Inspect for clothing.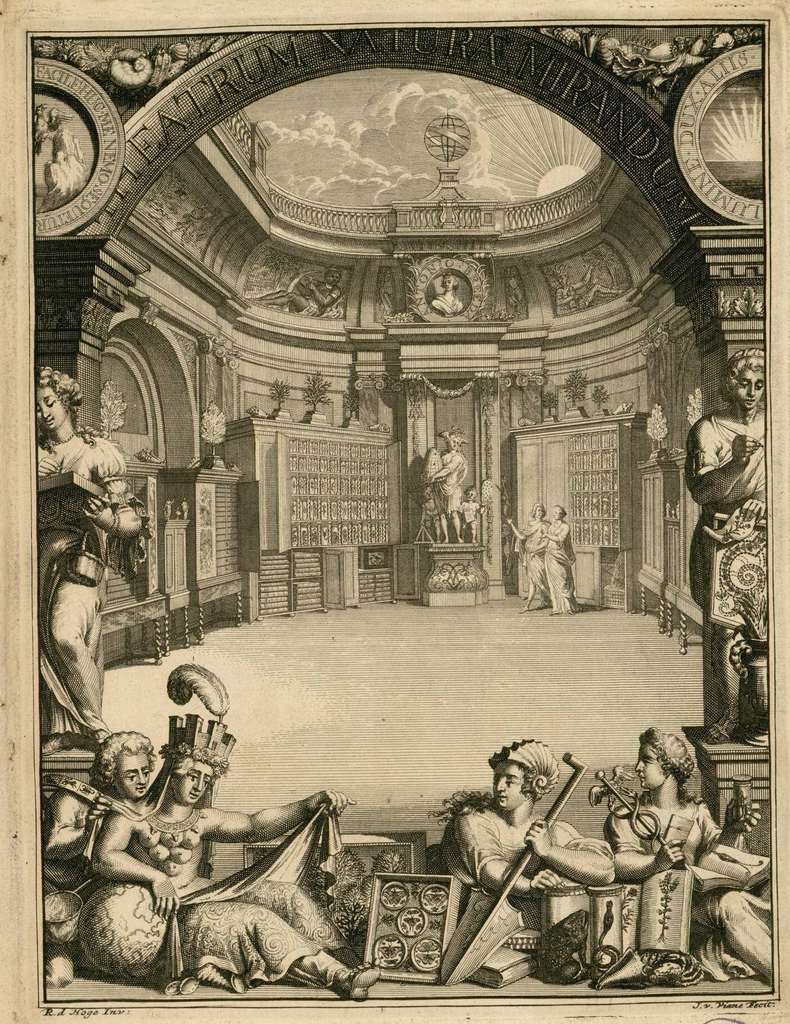
Inspection: (40,425,140,736).
